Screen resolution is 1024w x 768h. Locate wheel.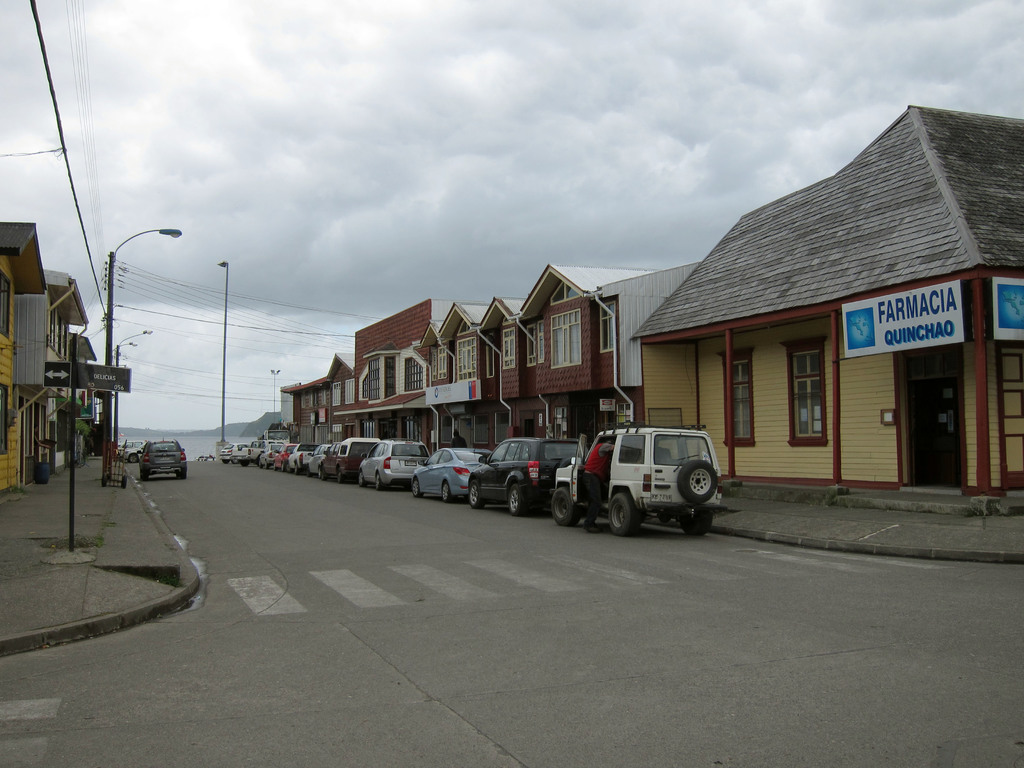
282 461 284 470.
